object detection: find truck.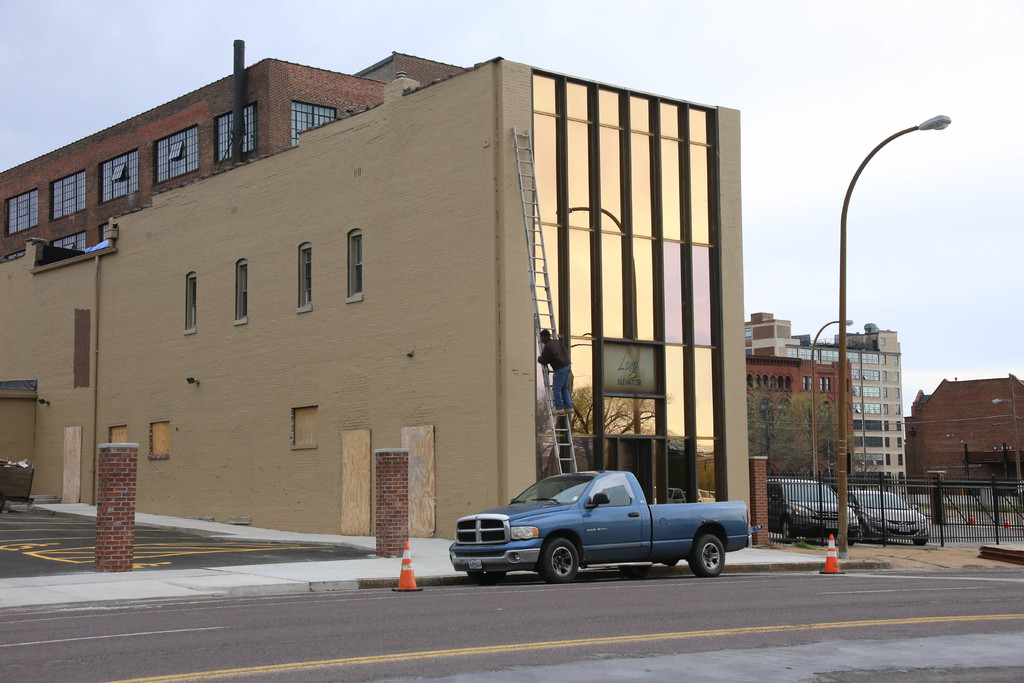
l=446, t=472, r=762, b=588.
